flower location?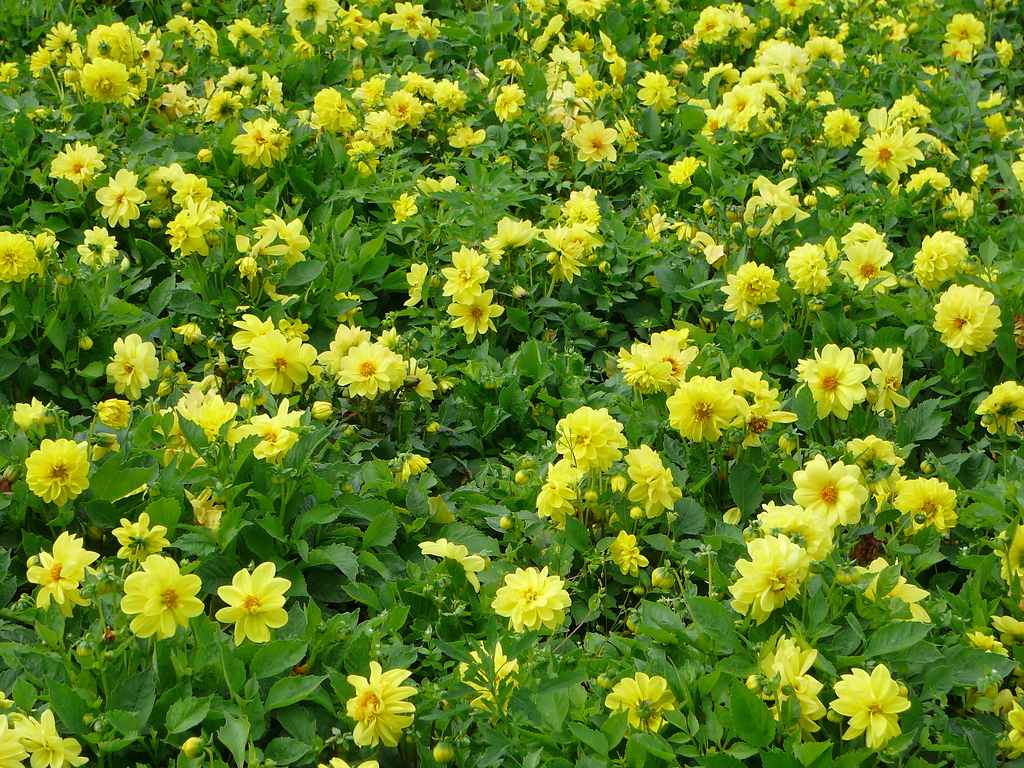
left=944, top=13, right=989, bottom=48
